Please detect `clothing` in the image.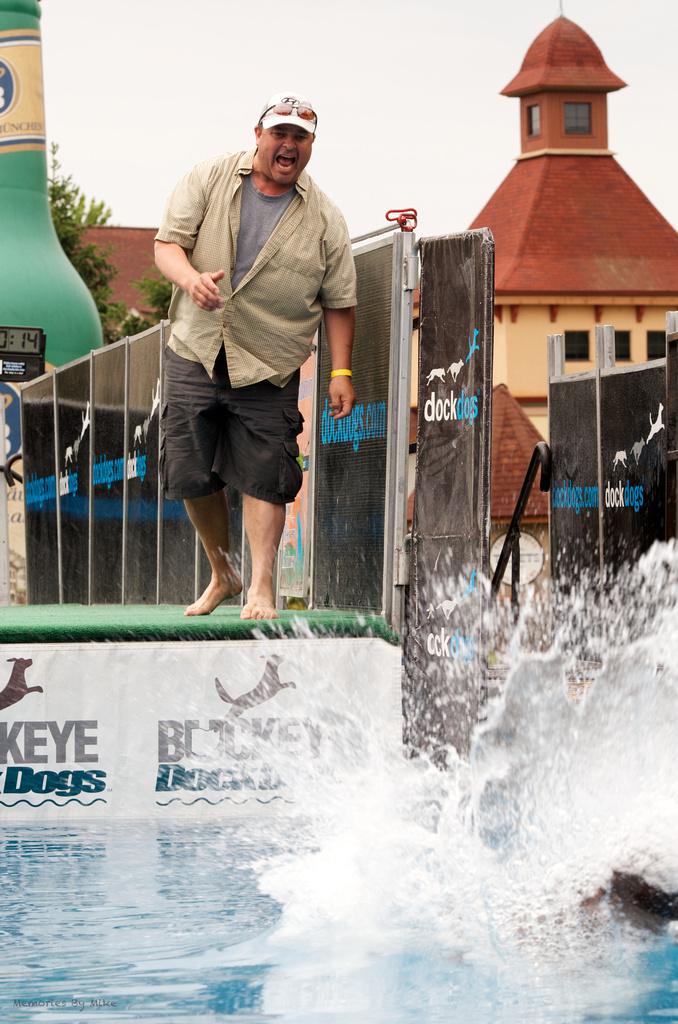
149/150/338/487.
